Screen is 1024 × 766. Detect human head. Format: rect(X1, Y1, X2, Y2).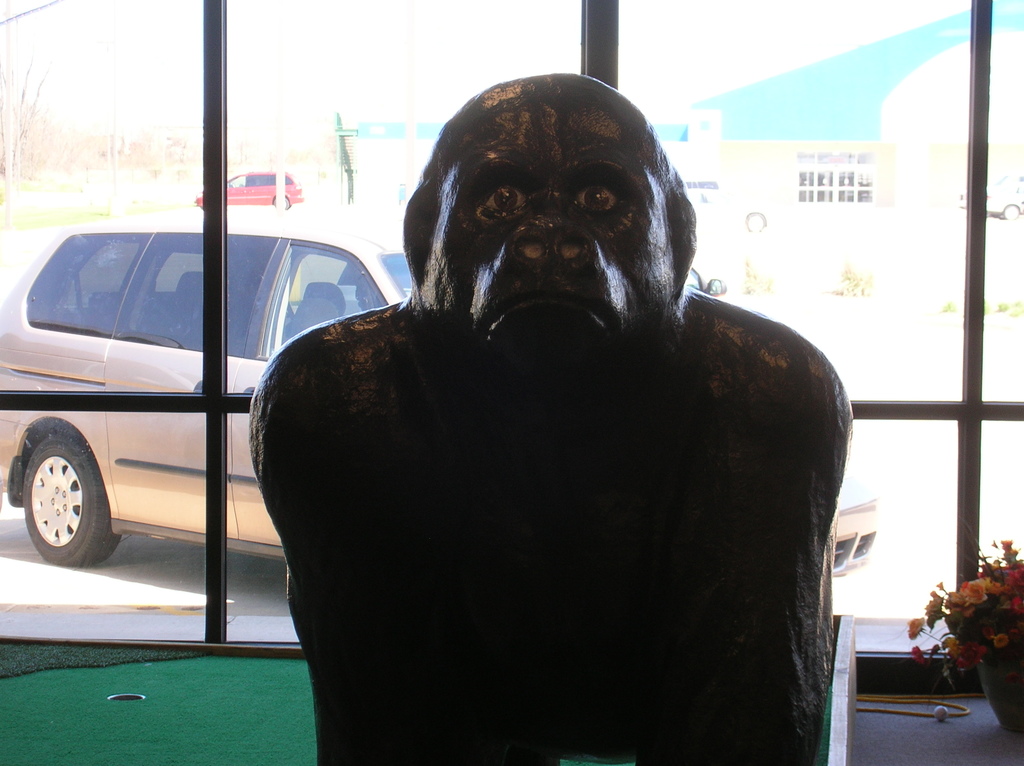
rect(368, 72, 692, 382).
